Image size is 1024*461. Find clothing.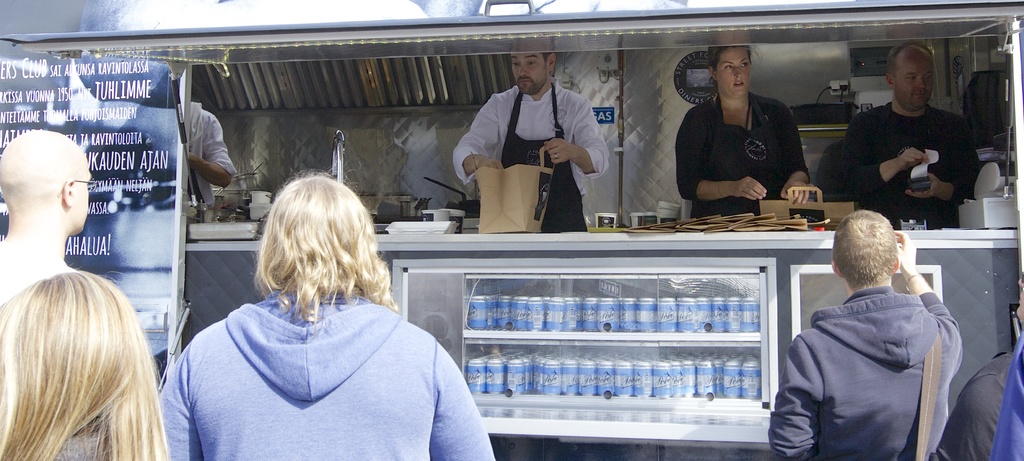
[454, 86, 617, 224].
